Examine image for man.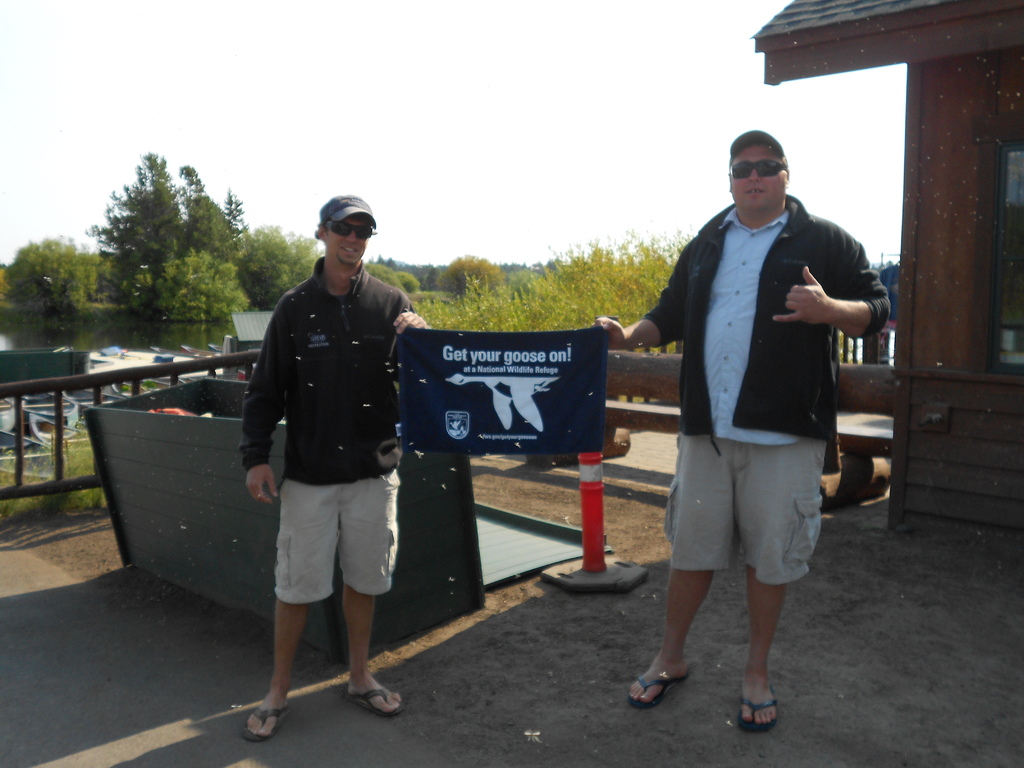
Examination result: bbox=(627, 133, 876, 690).
